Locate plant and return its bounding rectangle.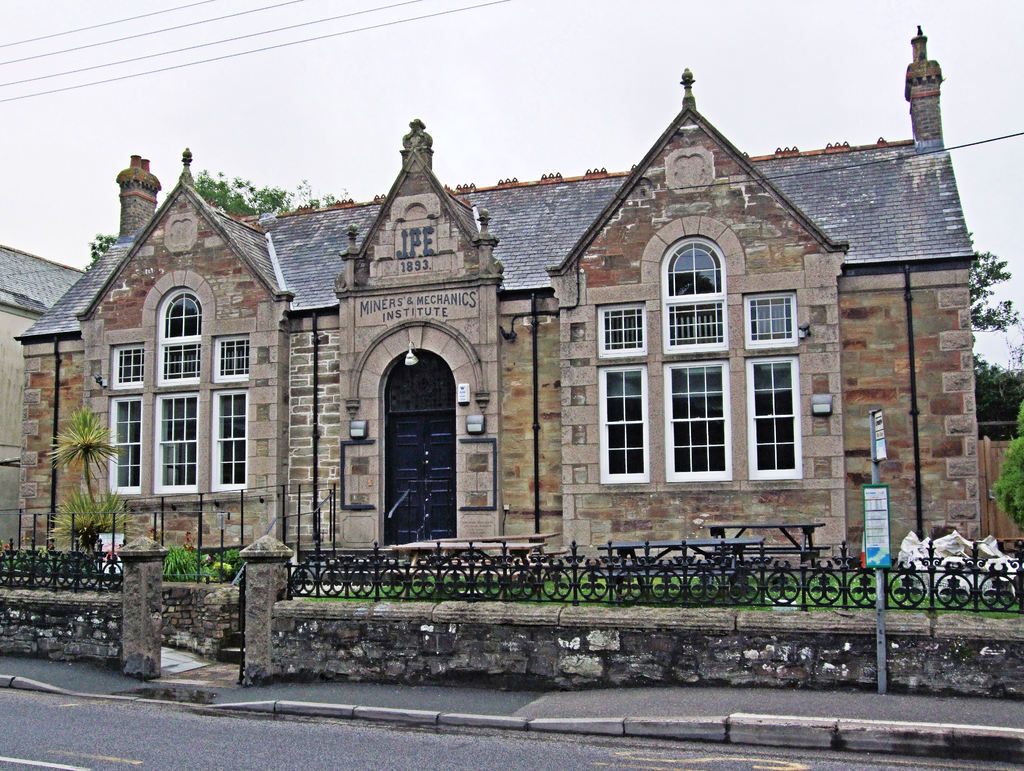
l=207, t=537, r=250, b=583.
